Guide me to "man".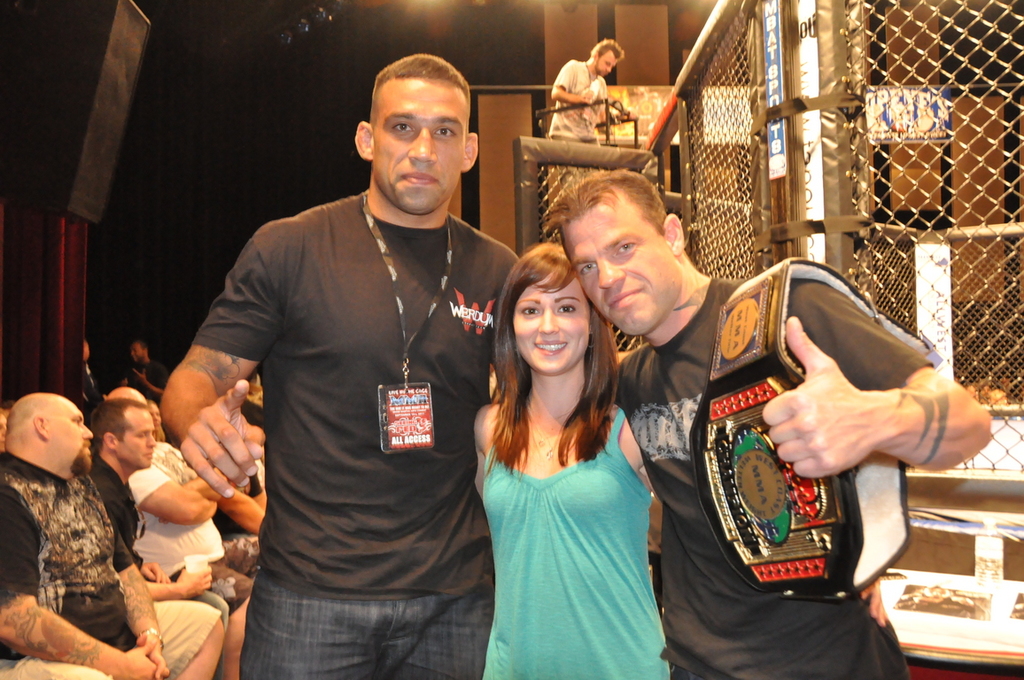
Guidance: box=[553, 37, 622, 132].
